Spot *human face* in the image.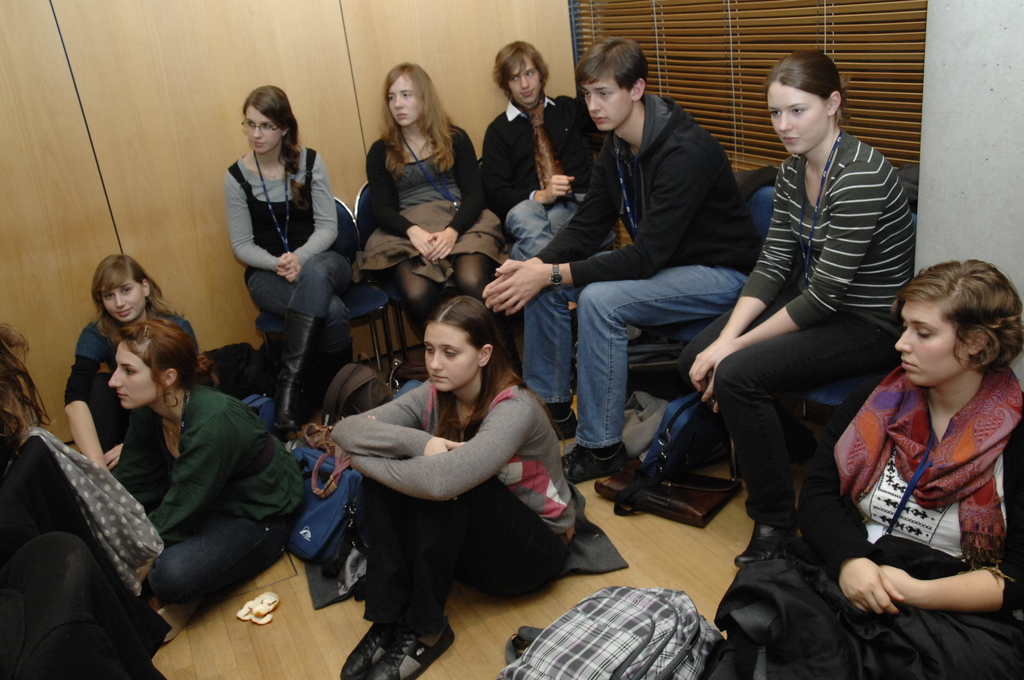
*human face* found at rect(509, 64, 545, 109).
